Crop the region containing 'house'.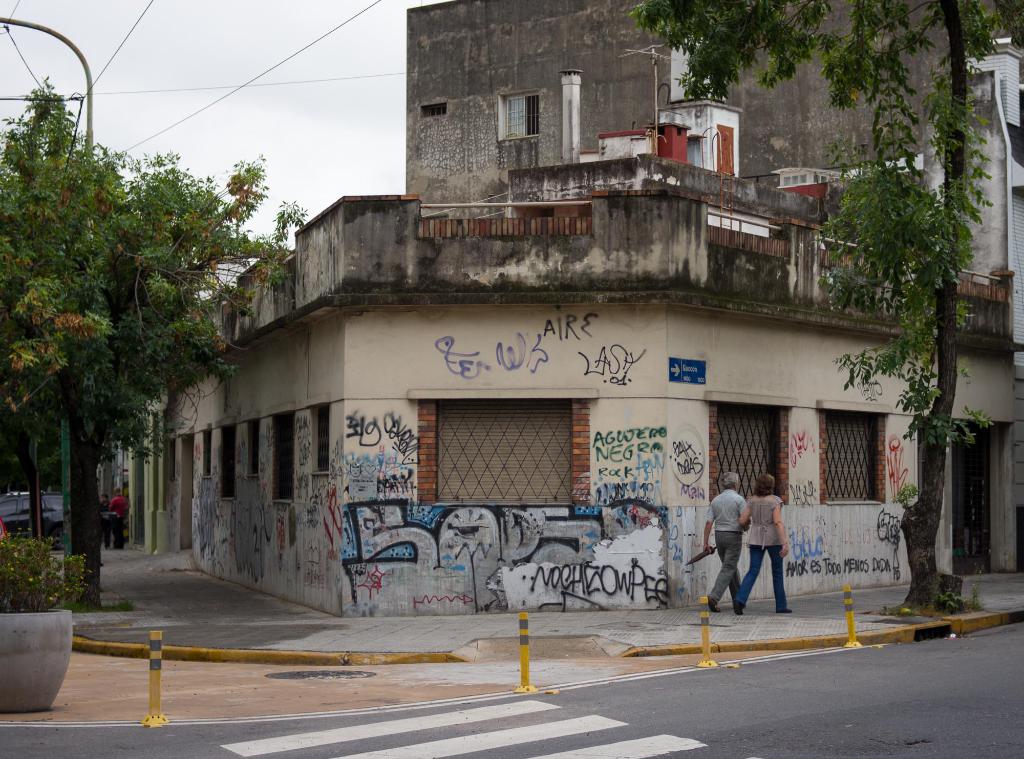
Crop region: <region>397, 0, 1001, 270</region>.
